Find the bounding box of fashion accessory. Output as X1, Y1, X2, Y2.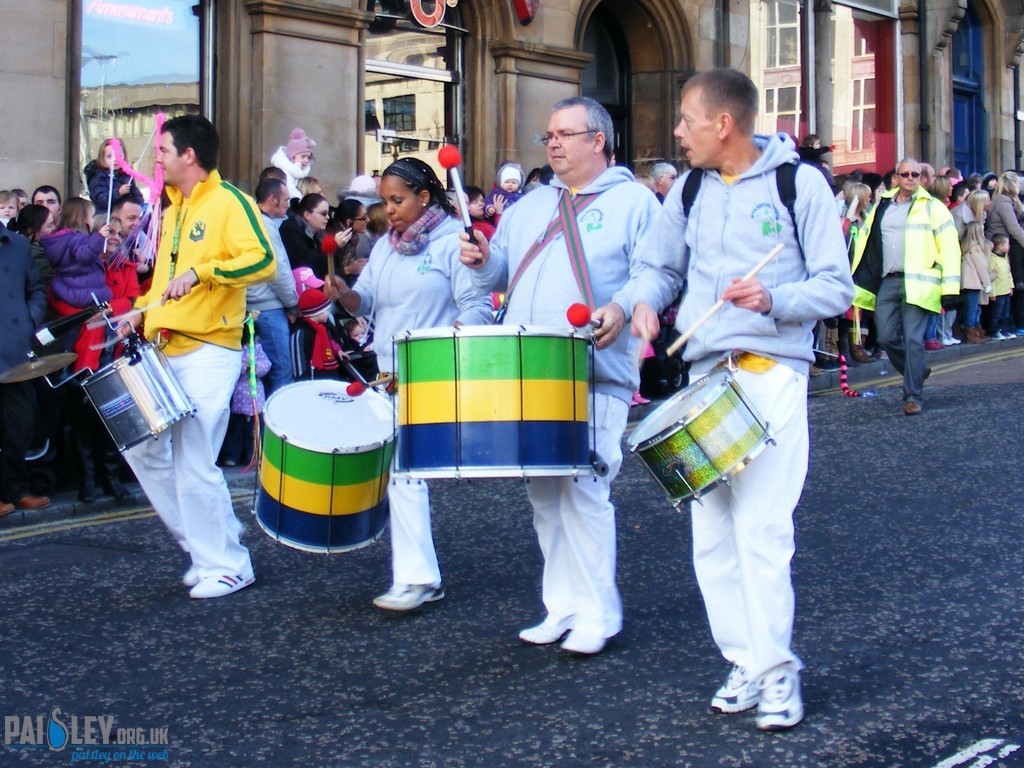
386, 160, 425, 188.
